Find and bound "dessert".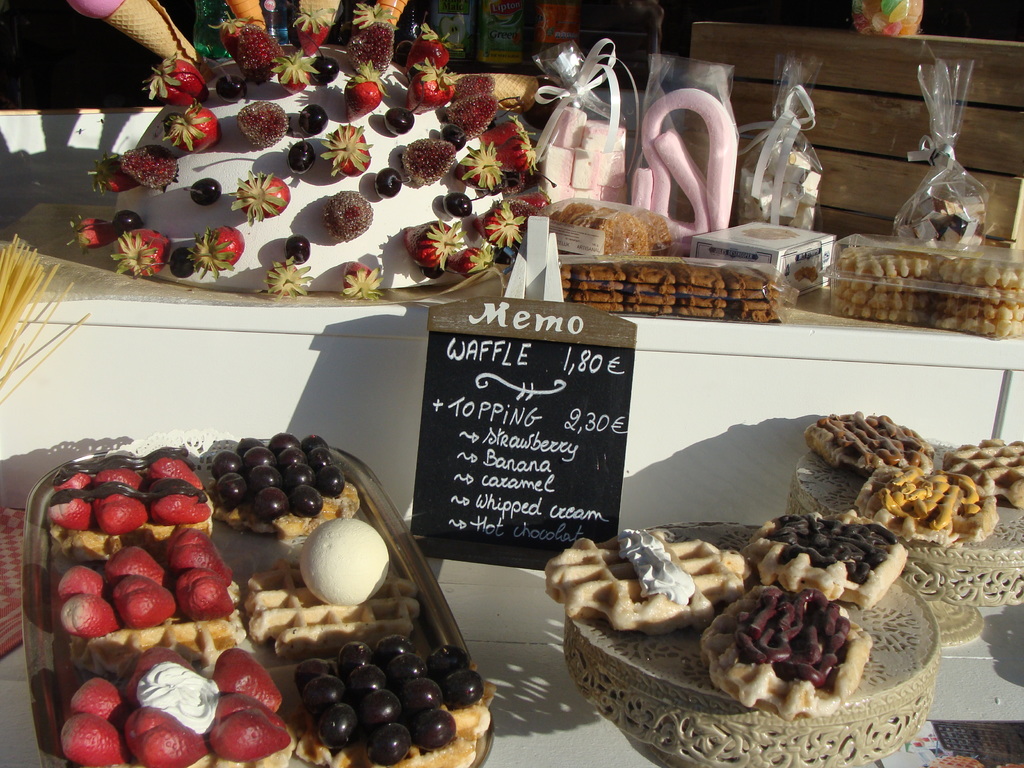
Bound: left=472, top=117, right=540, bottom=191.
